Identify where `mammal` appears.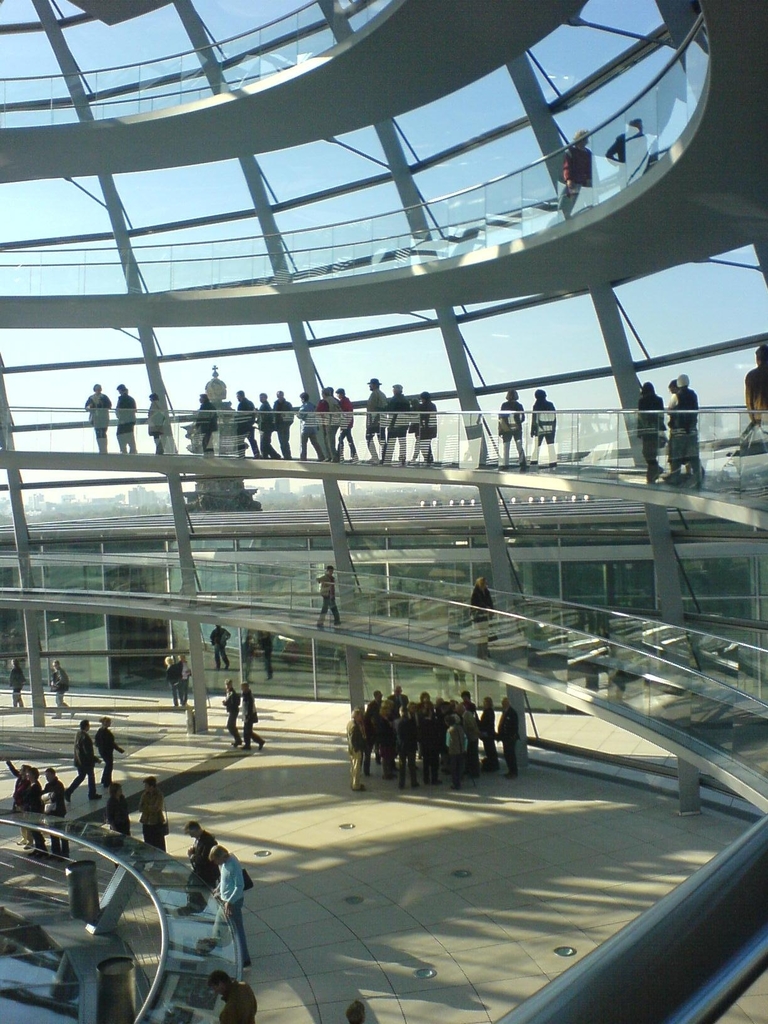
Appears at x1=205, y1=627, x2=229, y2=673.
